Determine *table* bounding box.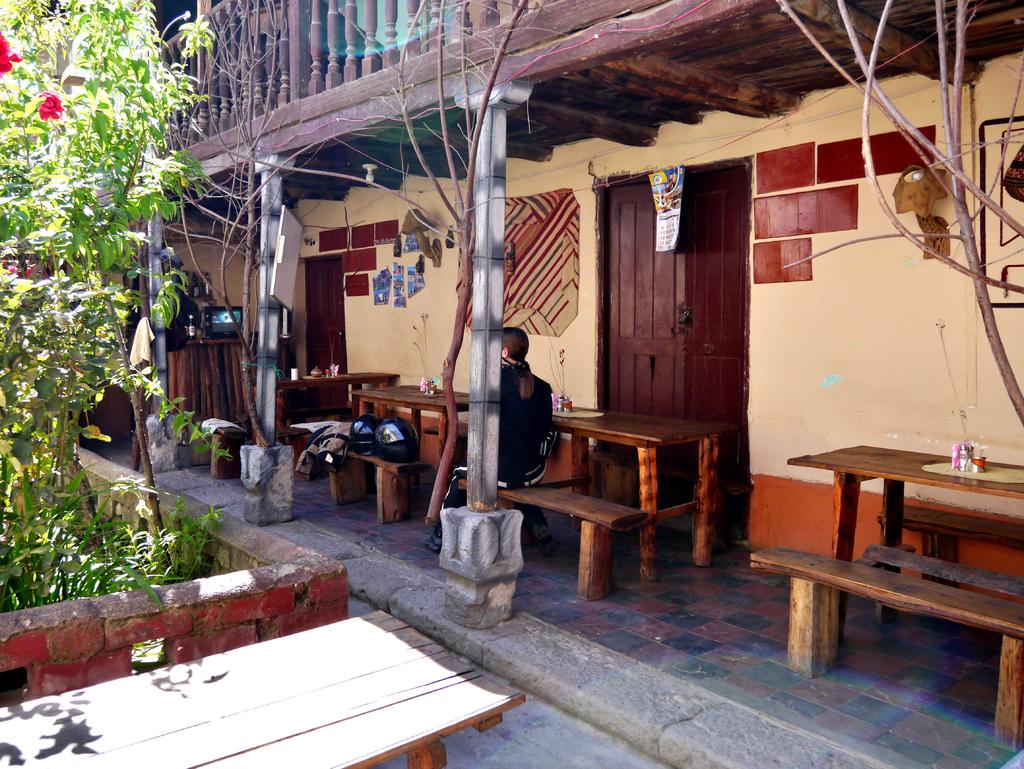
Determined: (x1=797, y1=442, x2=1023, y2=639).
